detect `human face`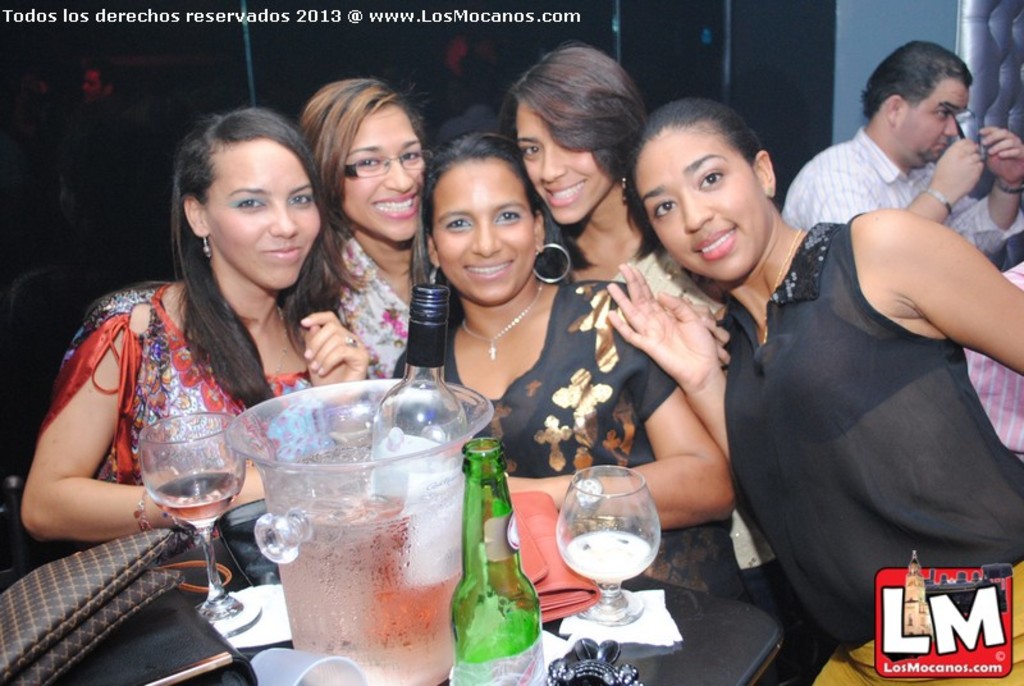
(left=517, top=100, right=611, bottom=225)
